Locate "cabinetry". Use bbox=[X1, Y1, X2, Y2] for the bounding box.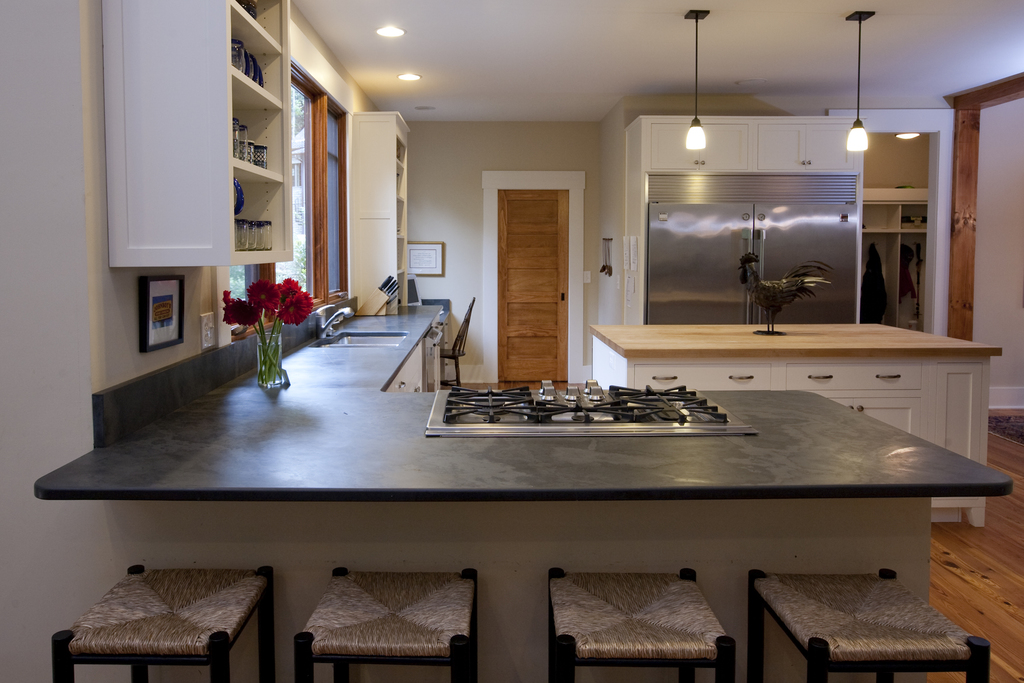
bbox=[586, 328, 999, 528].
